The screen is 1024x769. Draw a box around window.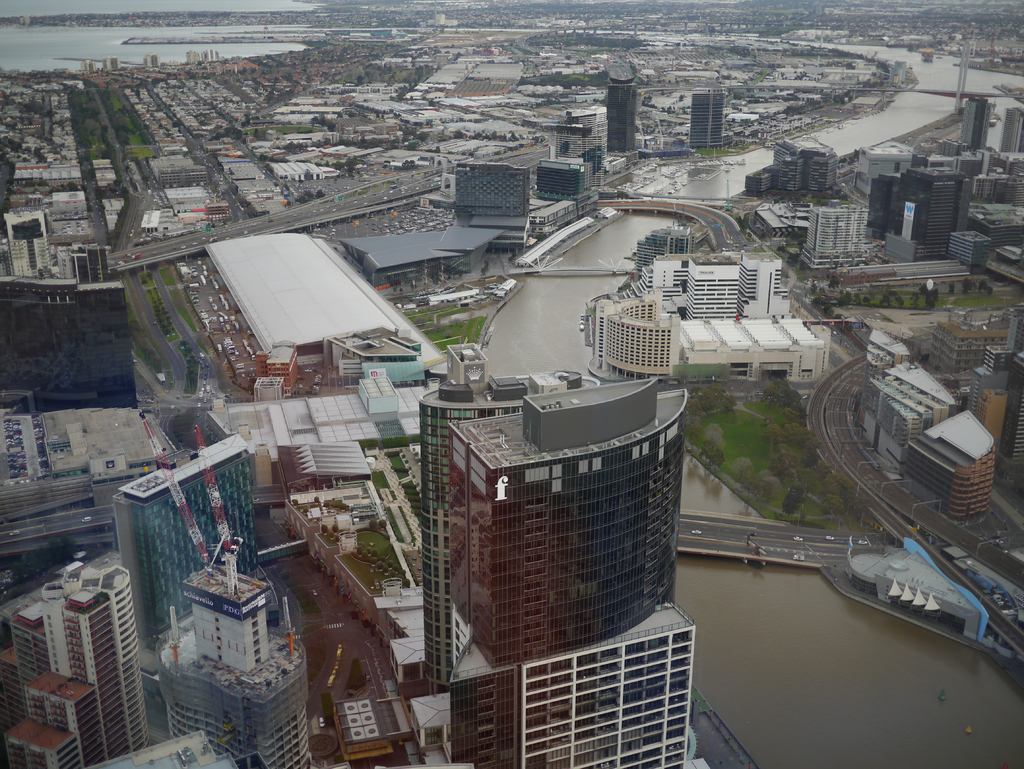
x1=644 y1=698 x2=669 y2=709.
